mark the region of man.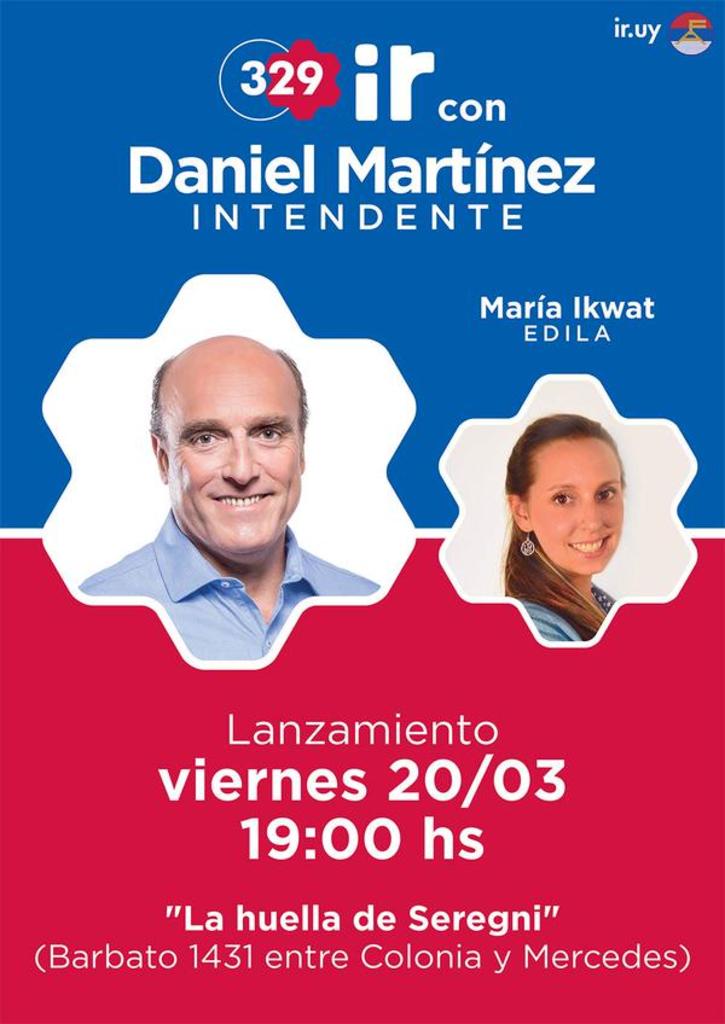
Region: left=68, top=266, right=395, bottom=646.
